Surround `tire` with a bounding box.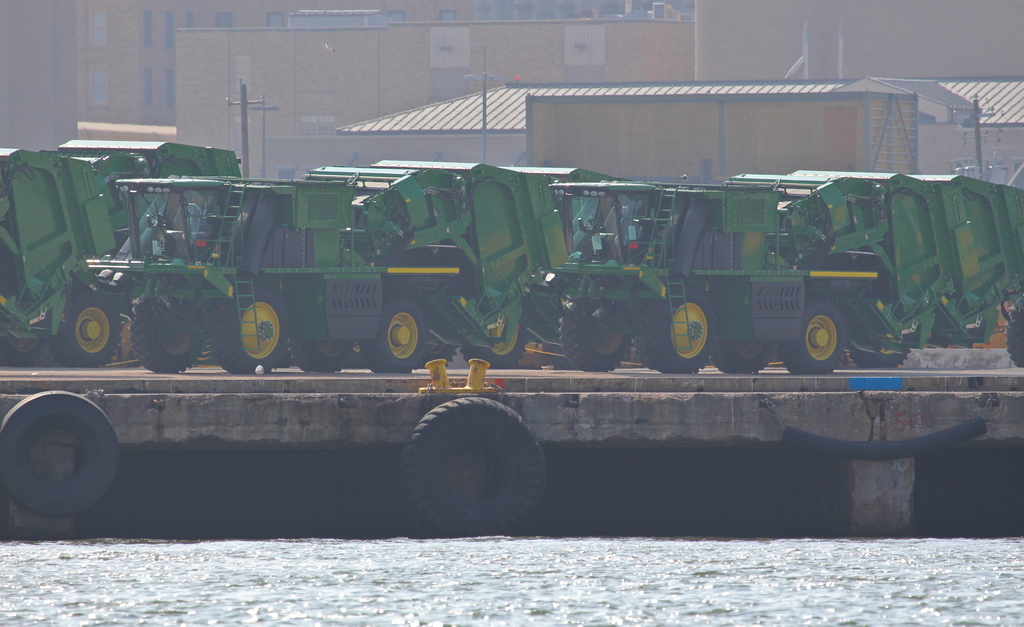
region(842, 297, 913, 368).
